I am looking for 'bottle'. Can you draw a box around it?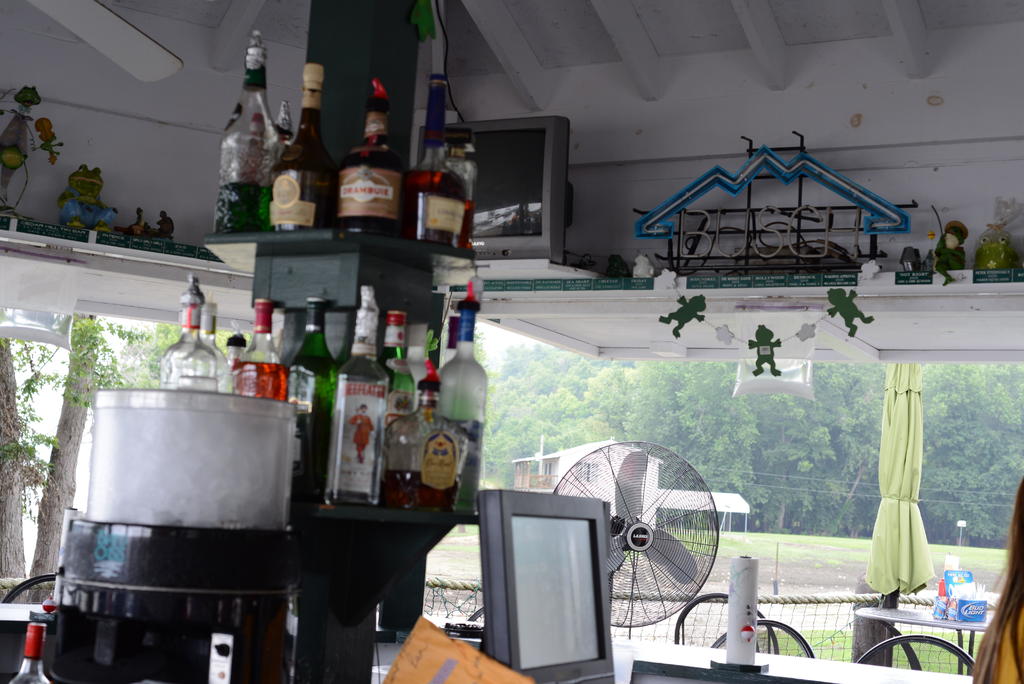
Sure, the bounding box is left=426, top=292, right=485, bottom=510.
